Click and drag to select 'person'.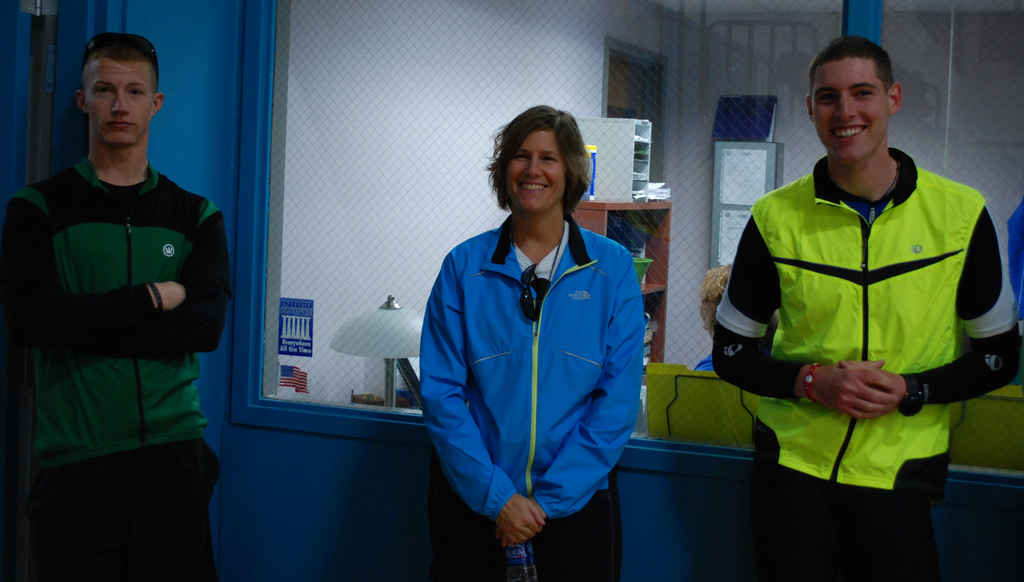
Selection: 420, 105, 643, 581.
